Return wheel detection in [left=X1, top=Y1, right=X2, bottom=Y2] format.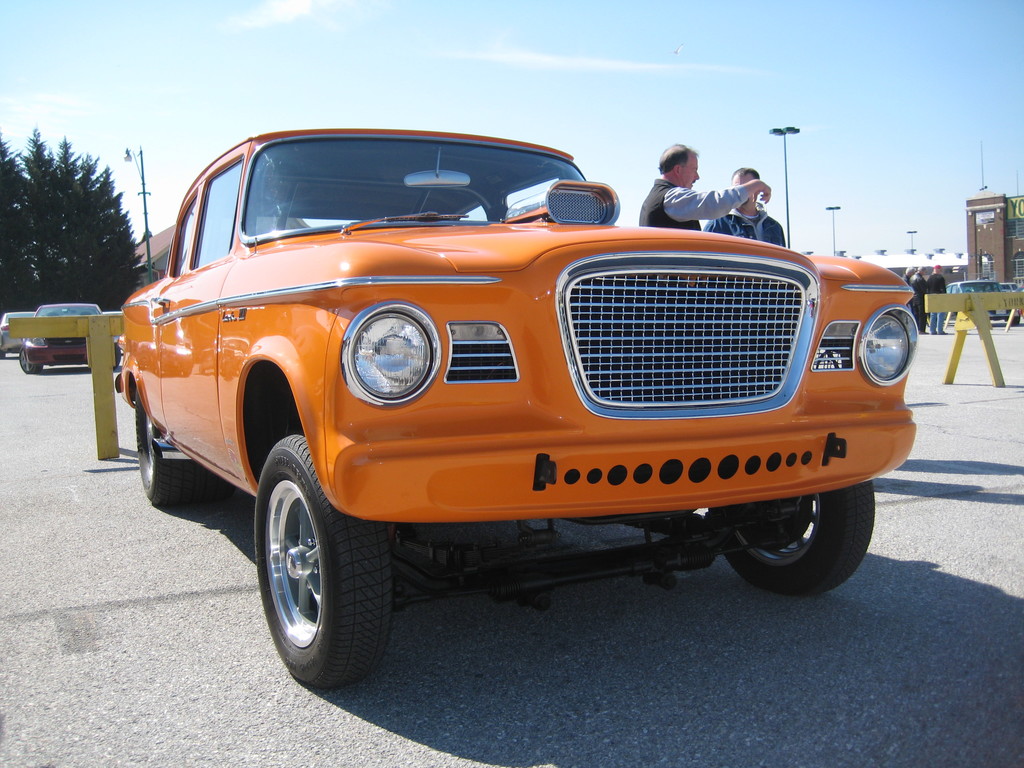
[left=248, top=443, right=390, bottom=678].
